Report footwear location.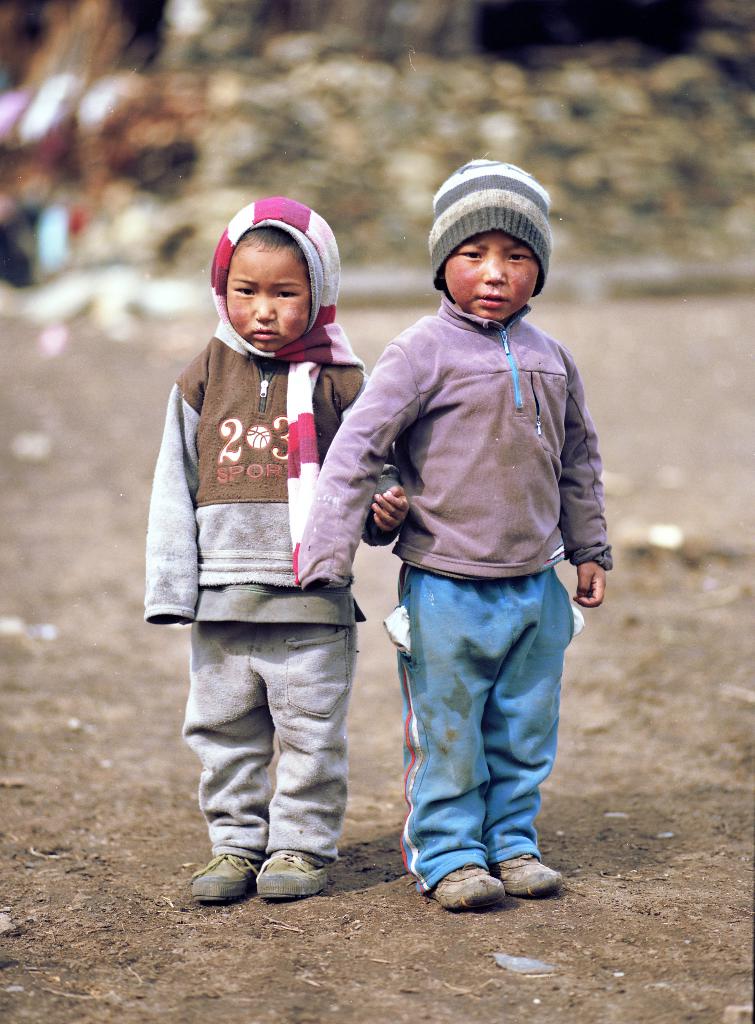
Report: bbox(427, 858, 505, 911).
